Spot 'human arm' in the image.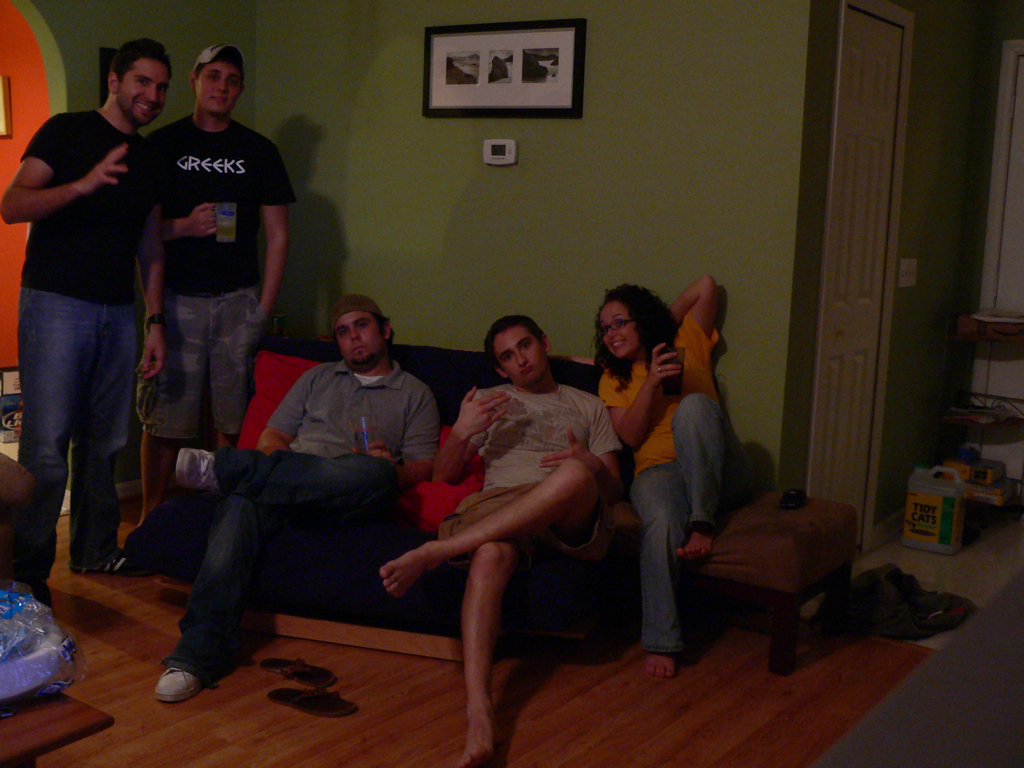
'human arm' found at [left=137, top=185, right=164, bottom=383].
